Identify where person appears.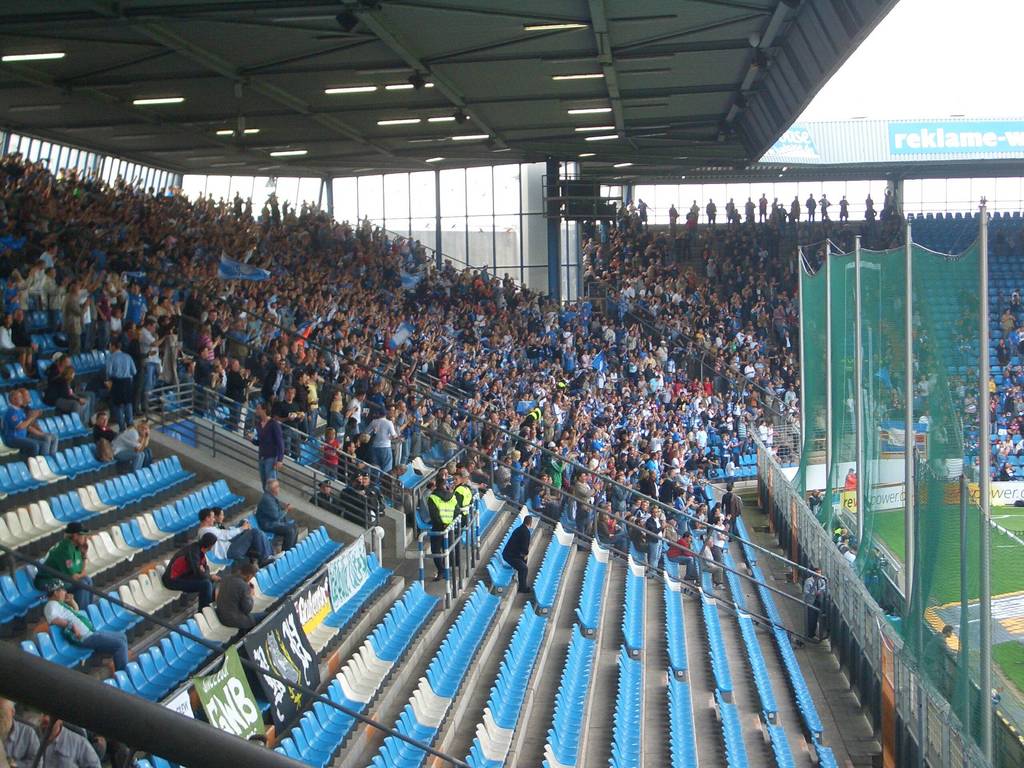
Appears at bbox(423, 470, 463, 581).
